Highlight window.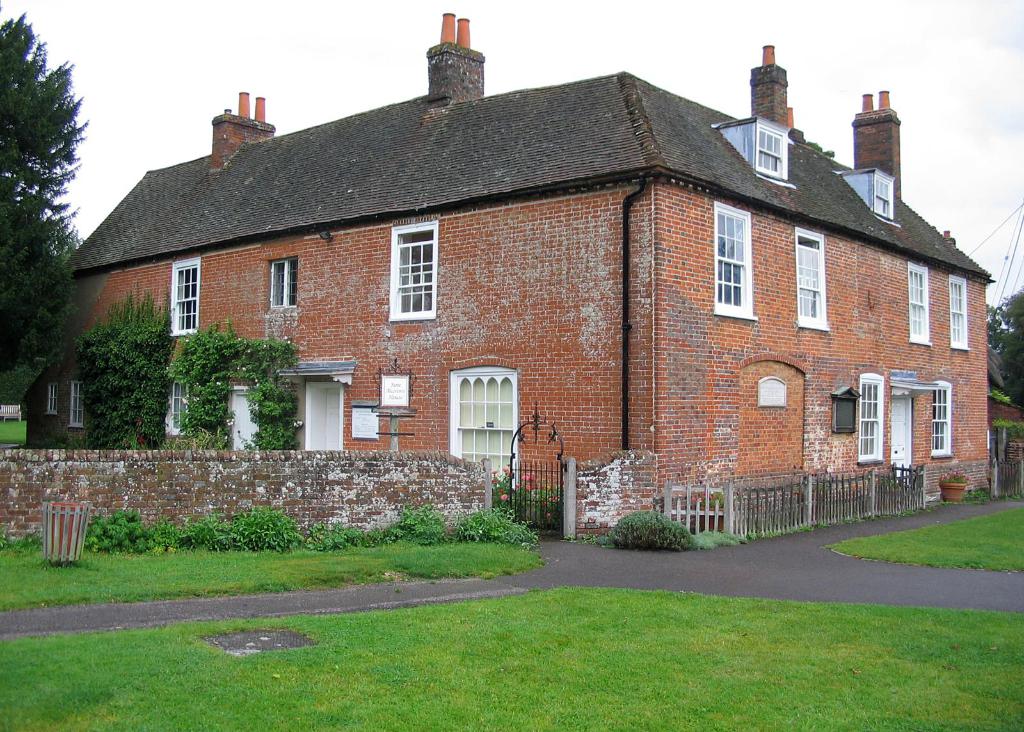
Highlighted region: 714, 207, 749, 306.
